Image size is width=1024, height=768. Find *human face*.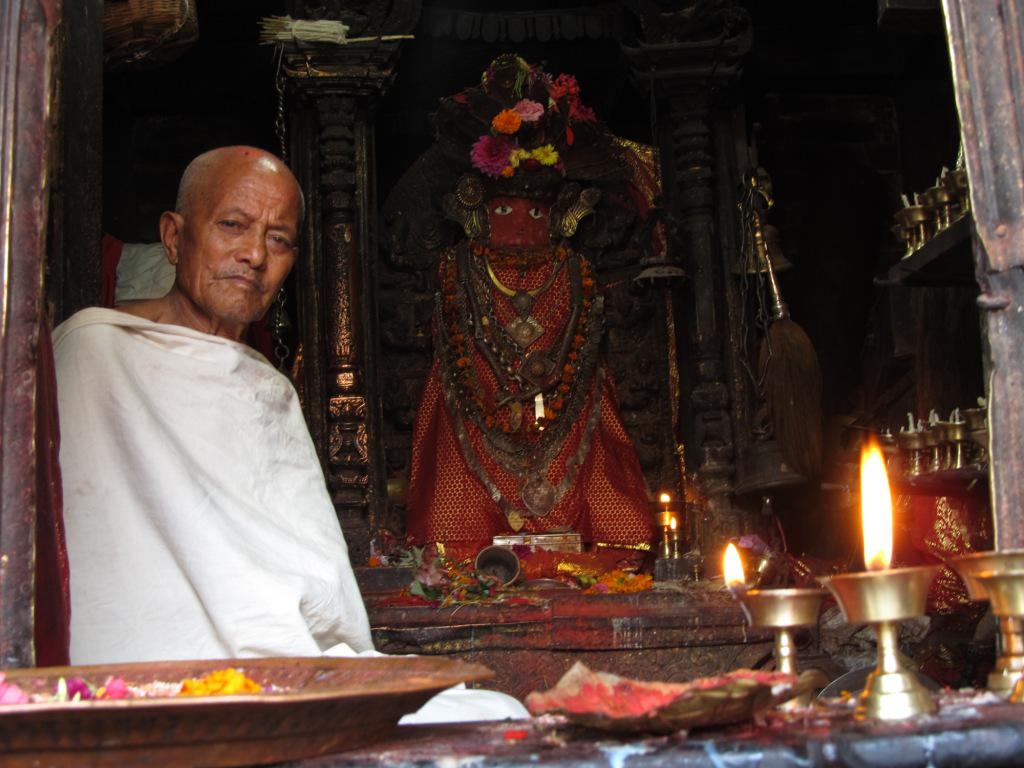
(left=191, top=163, right=301, bottom=322).
